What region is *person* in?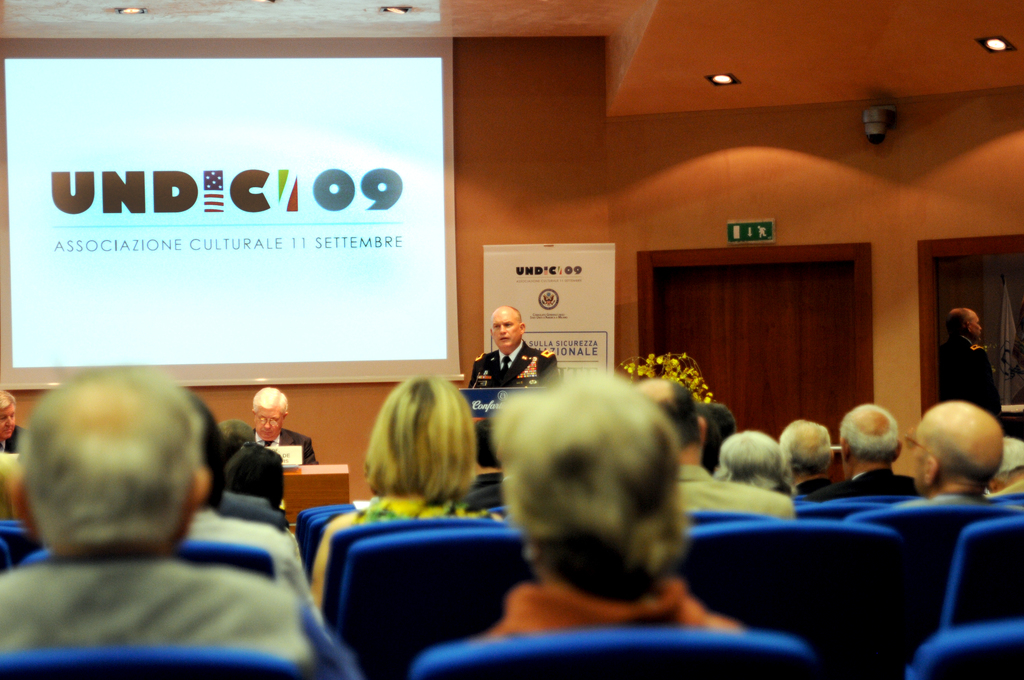
(470,362,760,654).
